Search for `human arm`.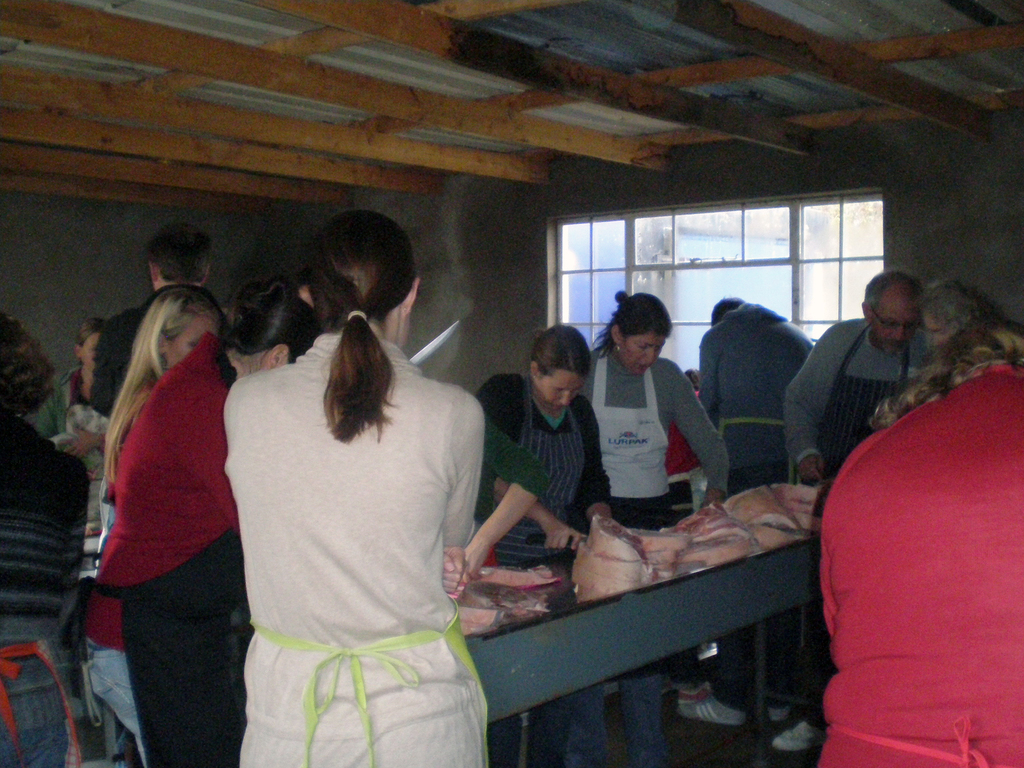
Found at 472 419 545 577.
